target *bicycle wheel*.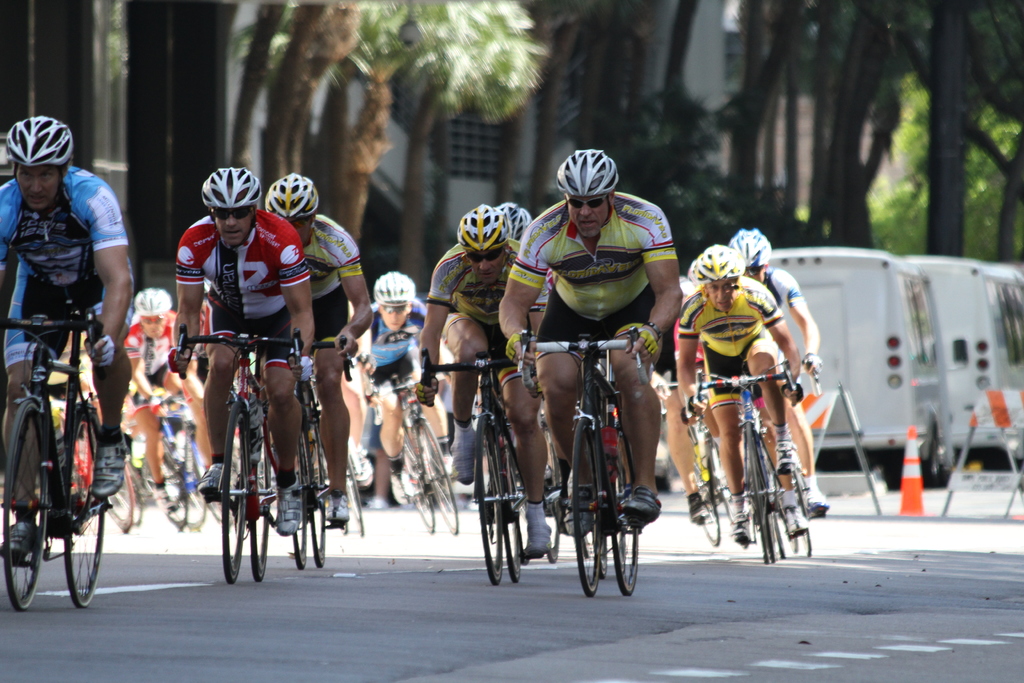
Target region: [140,450,190,527].
